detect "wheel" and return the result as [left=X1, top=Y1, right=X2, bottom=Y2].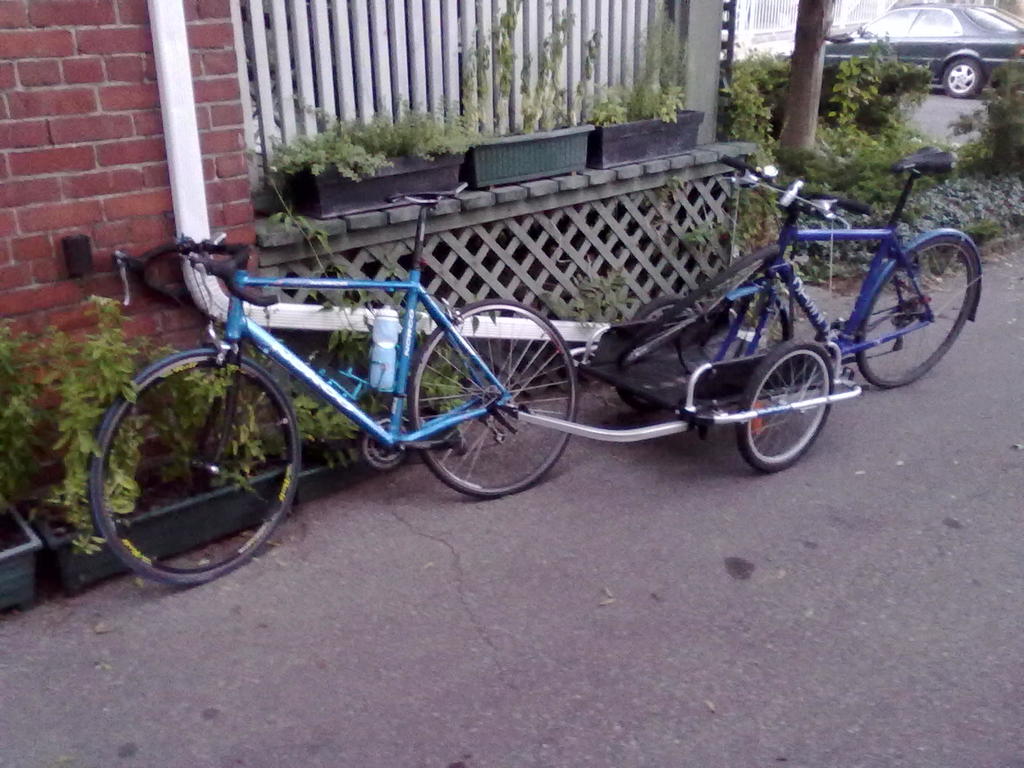
[left=87, top=348, right=299, bottom=588].
